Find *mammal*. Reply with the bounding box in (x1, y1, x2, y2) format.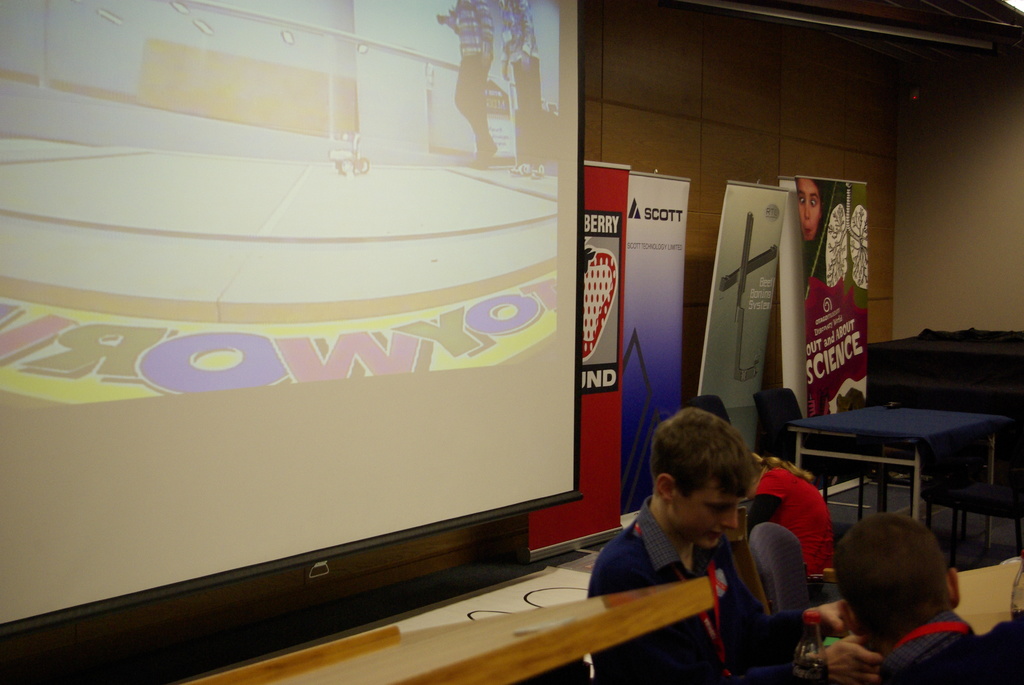
(572, 427, 805, 666).
